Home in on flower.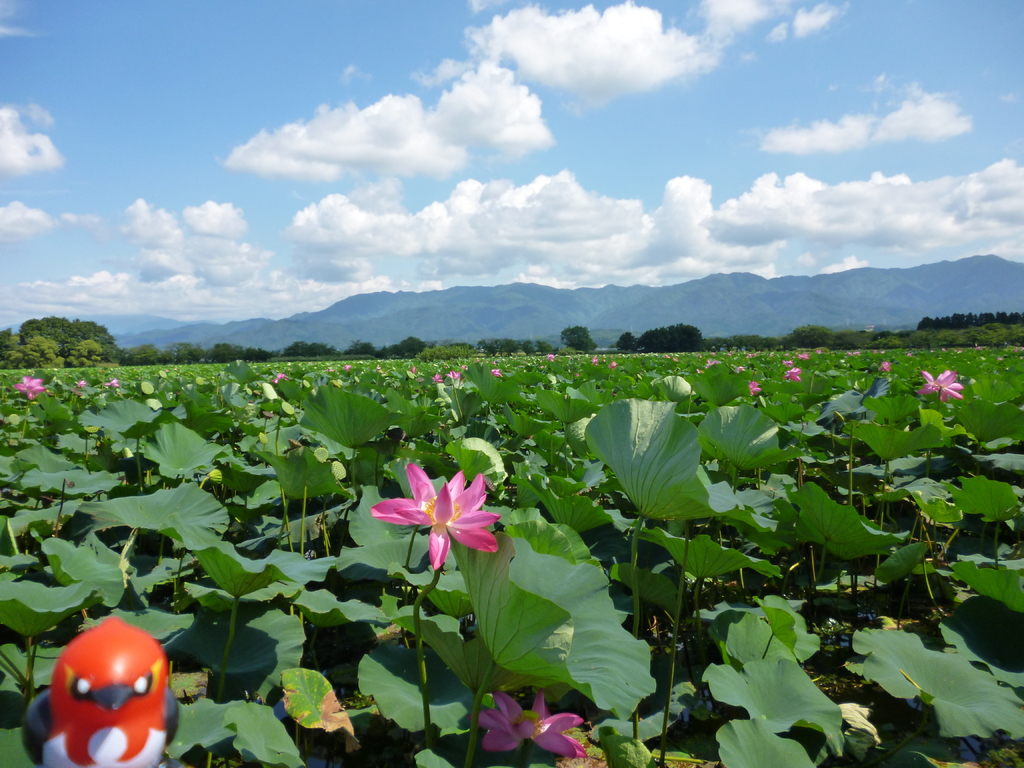
Homed in at bbox(102, 374, 122, 388).
